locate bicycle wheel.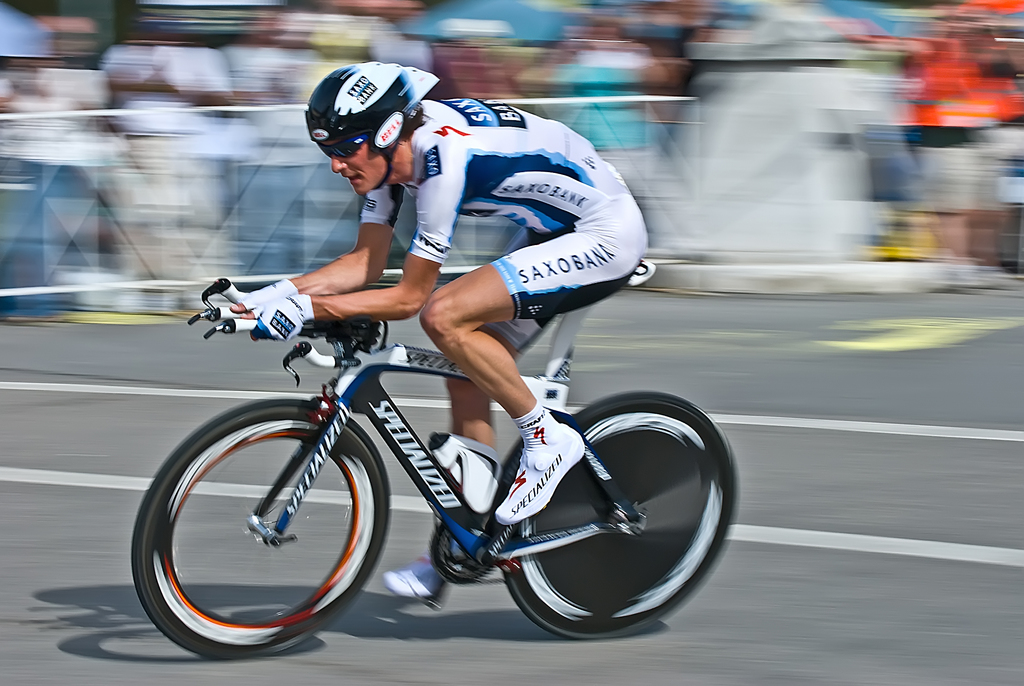
Bounding box: box=[495, 389, 740, 640].
